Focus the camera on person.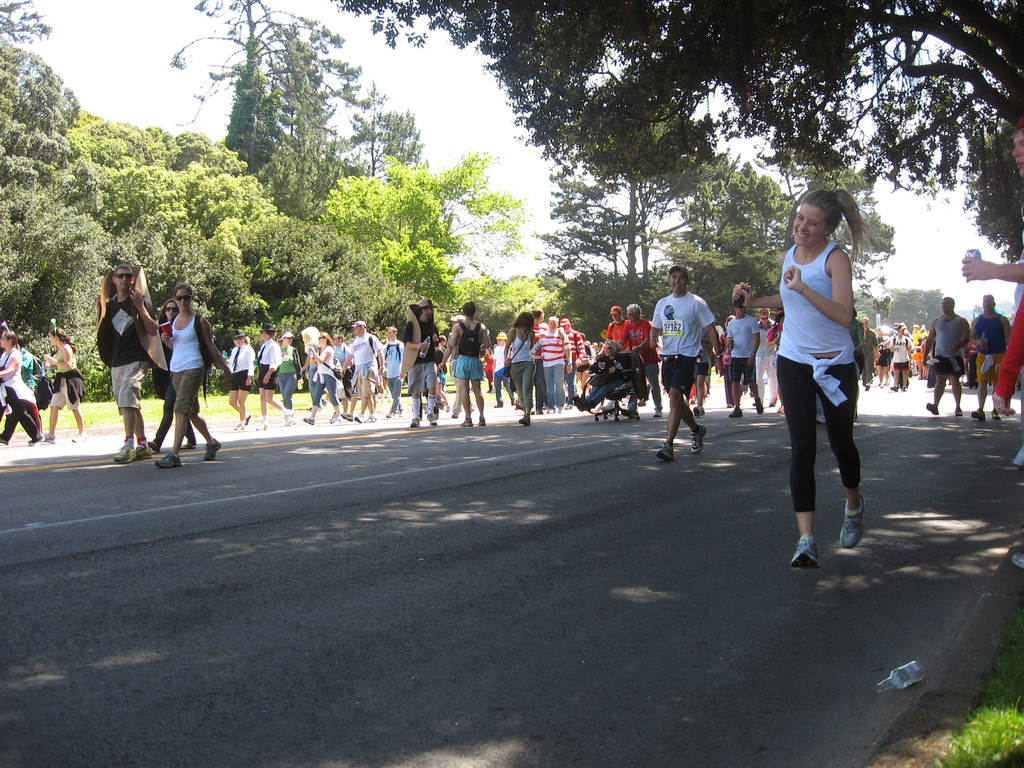
Focus region: 924/292/975/417.
